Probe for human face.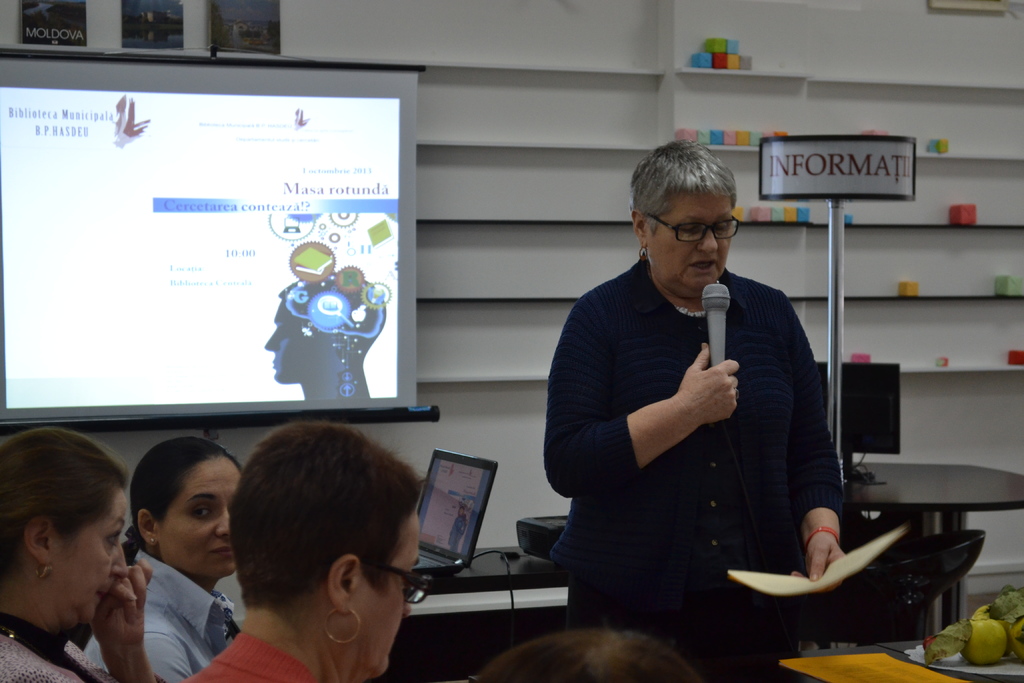
Probe result: [158, 458, 242, 578].
